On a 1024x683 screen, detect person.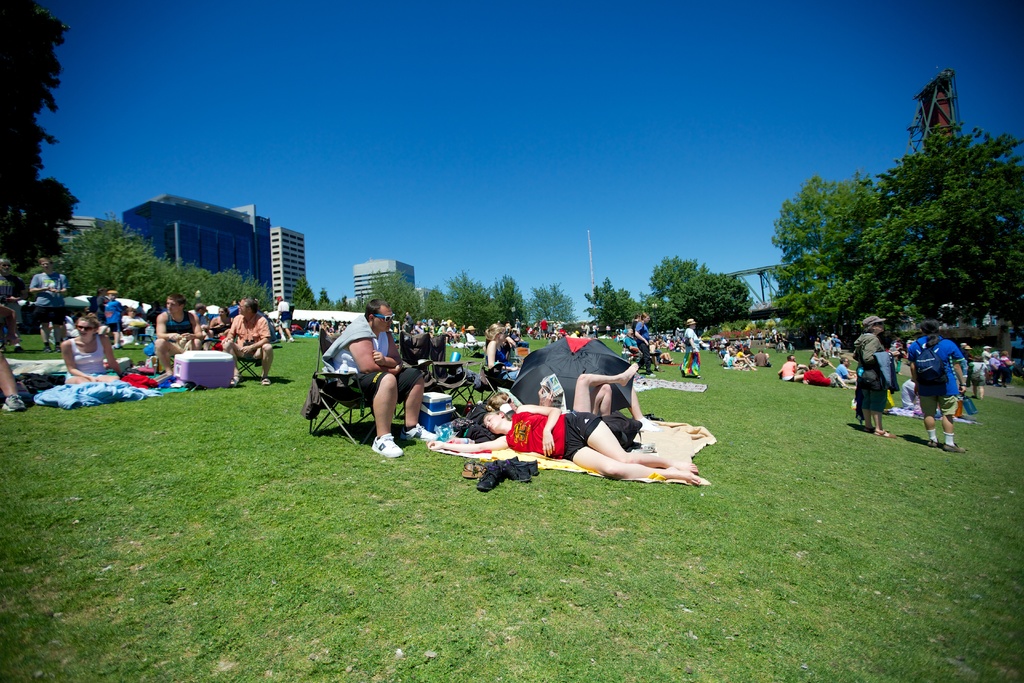
[778, 352, 803, 385].
